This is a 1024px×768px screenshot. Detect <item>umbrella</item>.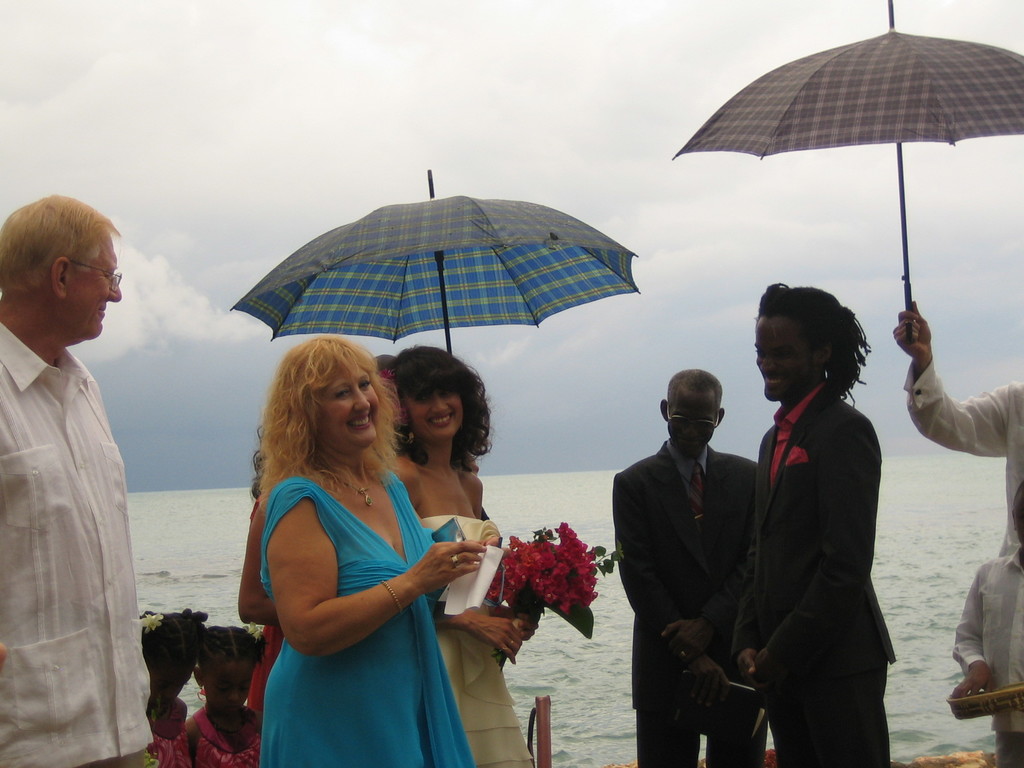
<region>669, 0, 1023, 345</region>.
